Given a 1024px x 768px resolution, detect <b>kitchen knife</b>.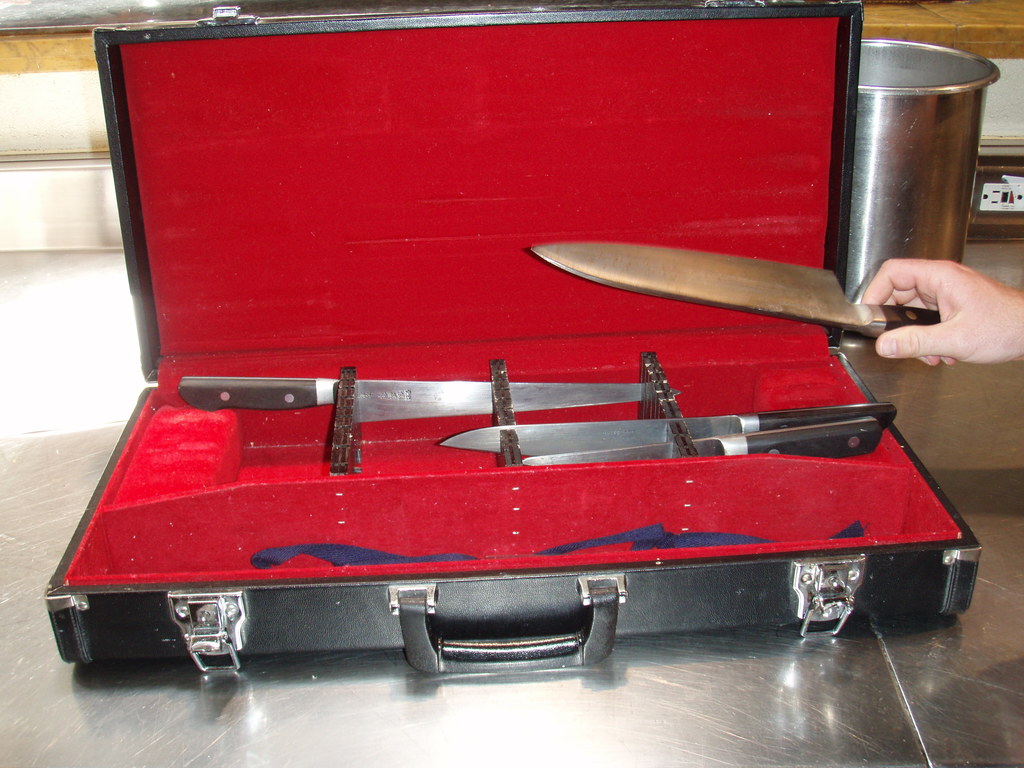
Rect(520, 414, 884, 460).
